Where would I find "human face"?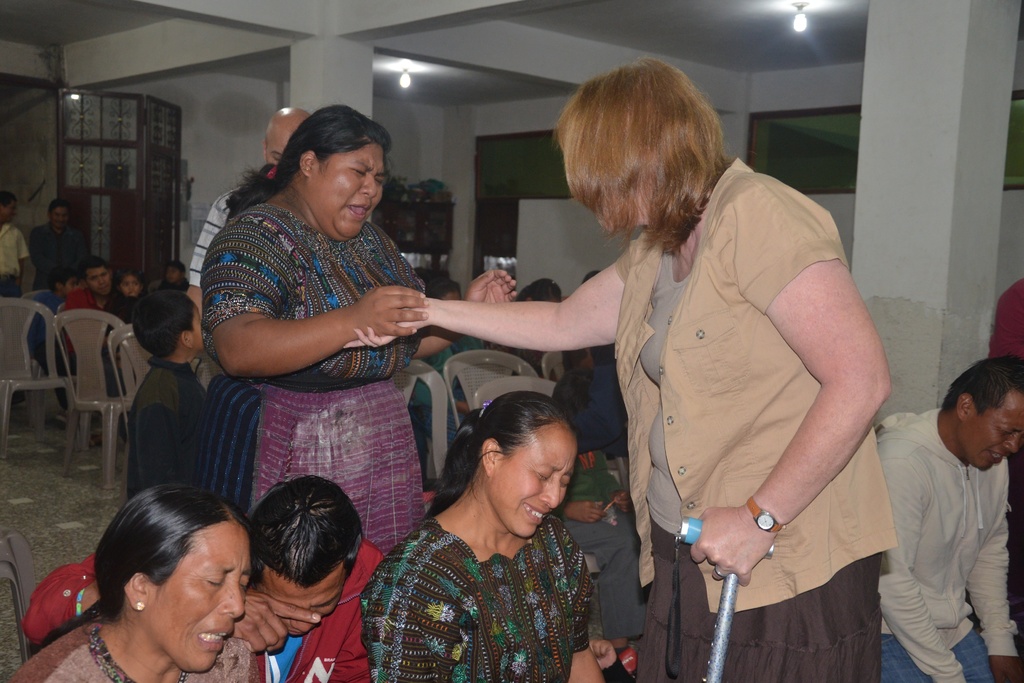
At <box>121,272,137,298</box>.
